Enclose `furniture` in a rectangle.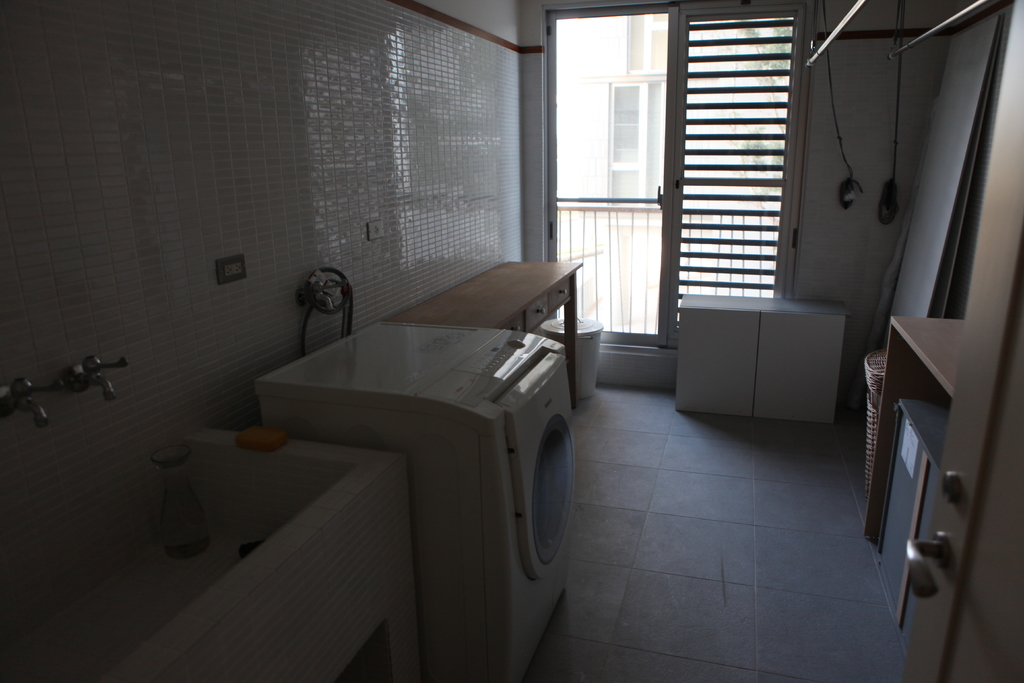
detection(674, 294, 849, 422).
